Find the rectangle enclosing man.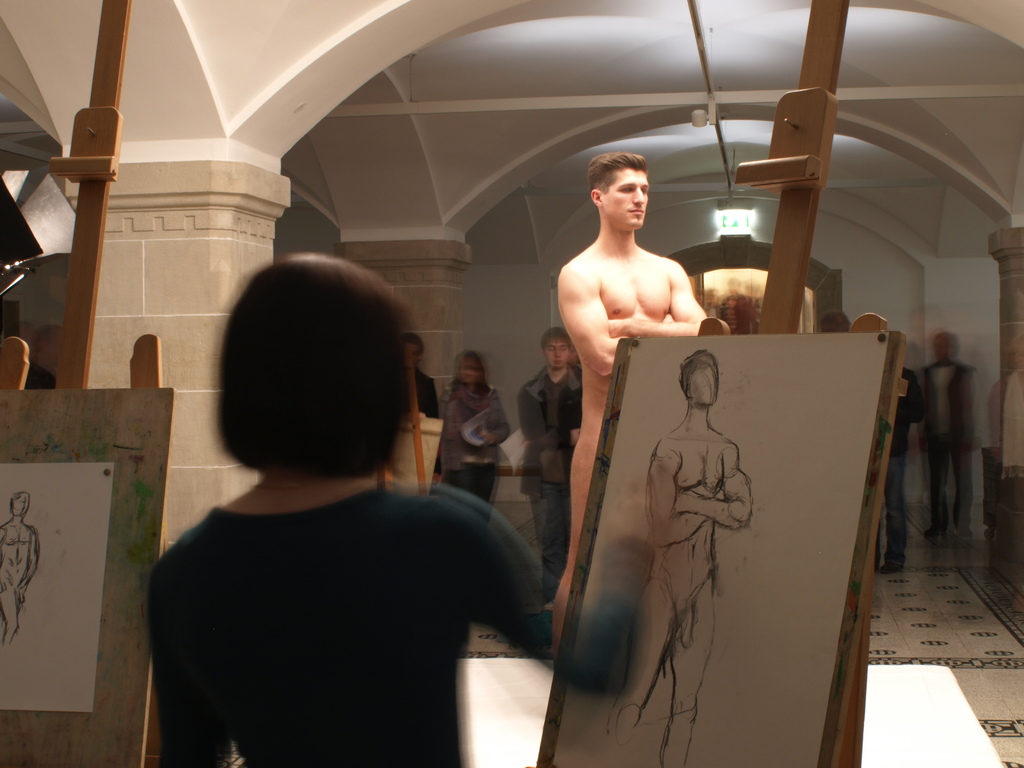
(x1=916, y1=334, x2=981, y2=540).
